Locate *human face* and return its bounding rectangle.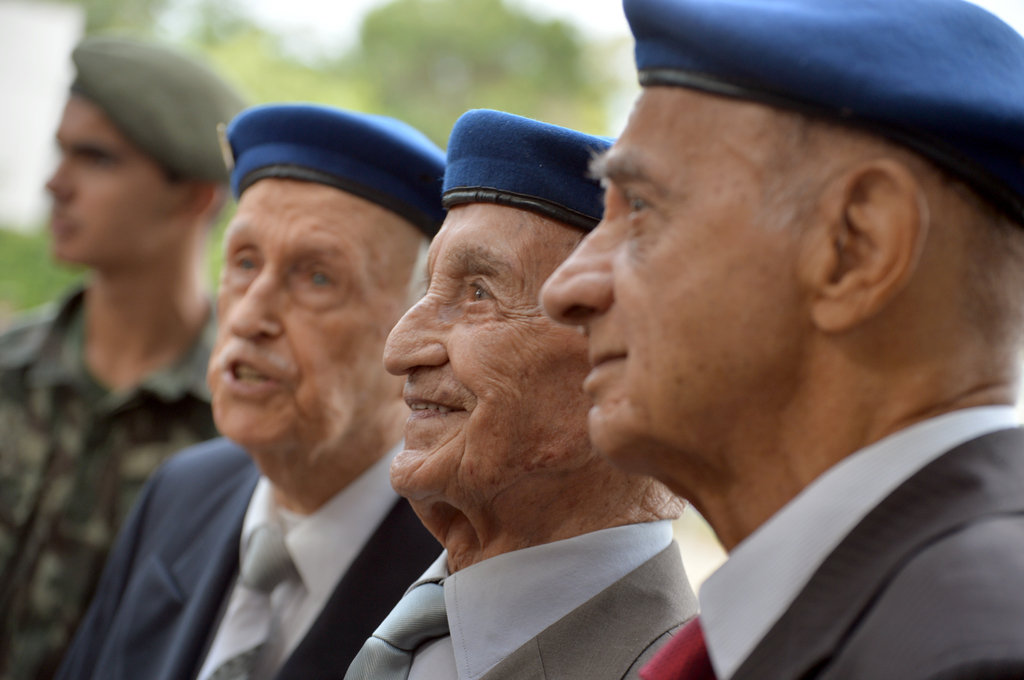
(left=537, top=76, right=799, bottom=461).
